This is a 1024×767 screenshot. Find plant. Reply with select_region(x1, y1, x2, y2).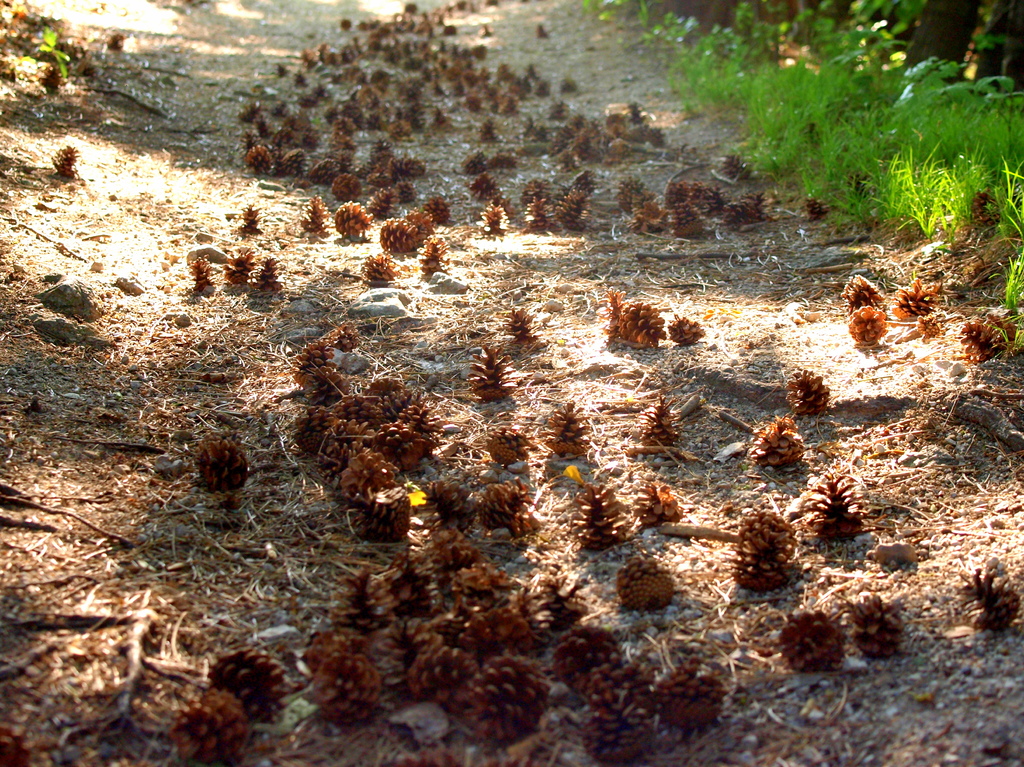
select_region(38, 25, 73, 79).
